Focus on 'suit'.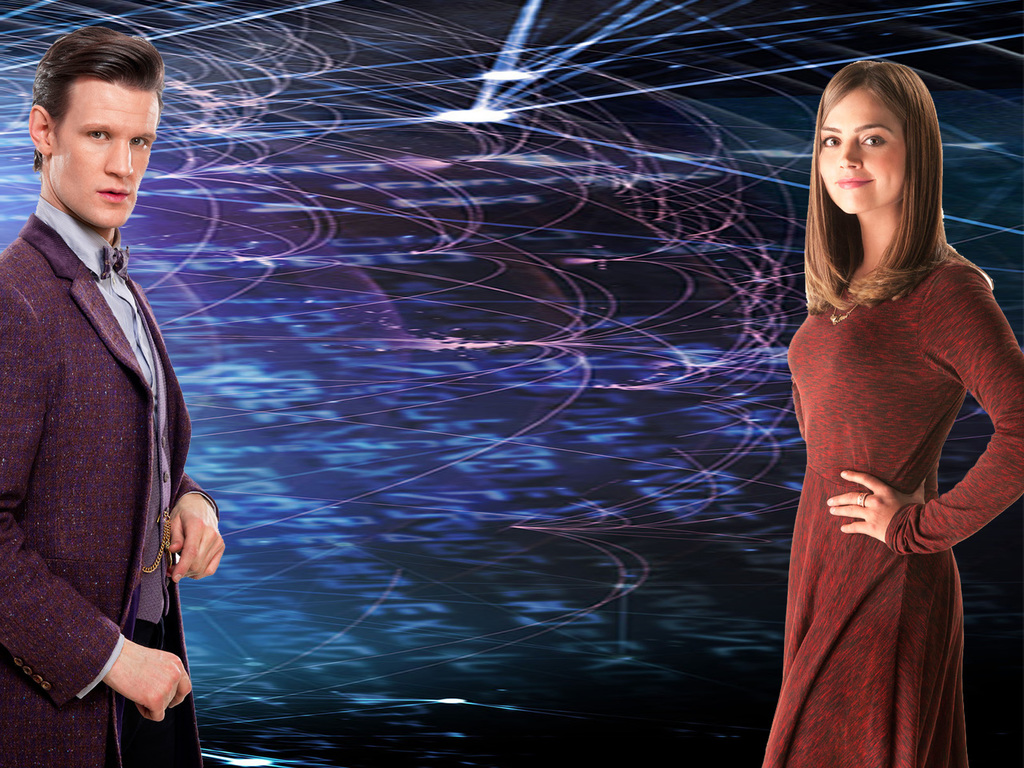
Focused at [x1=4, y1=139, x2=201, y2=749].
